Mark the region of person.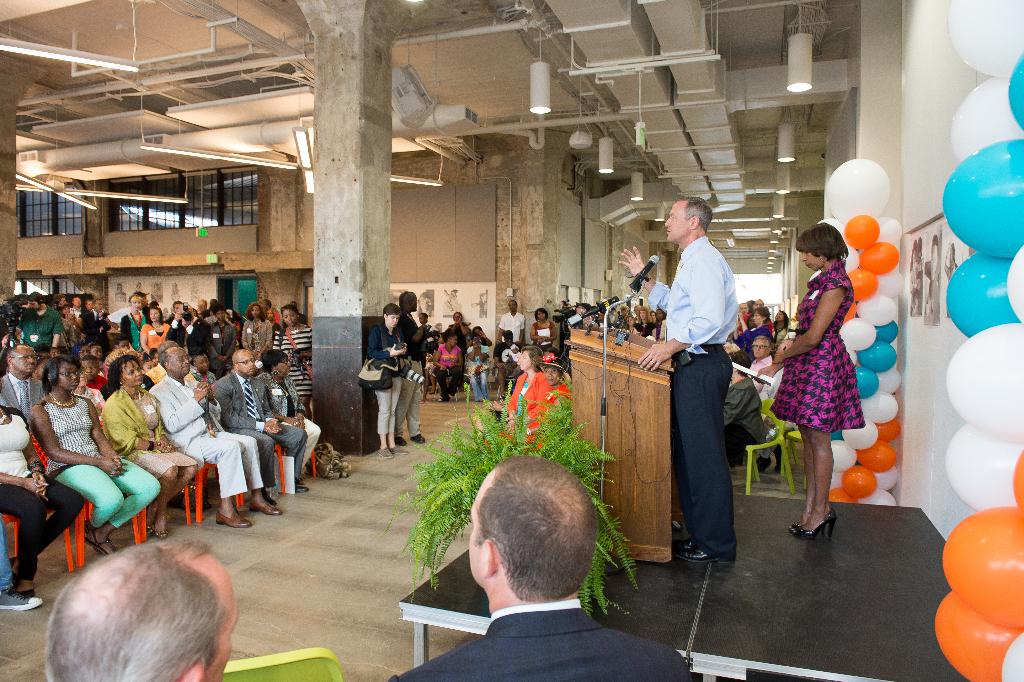
Region: [463, 328, 492, 401].
